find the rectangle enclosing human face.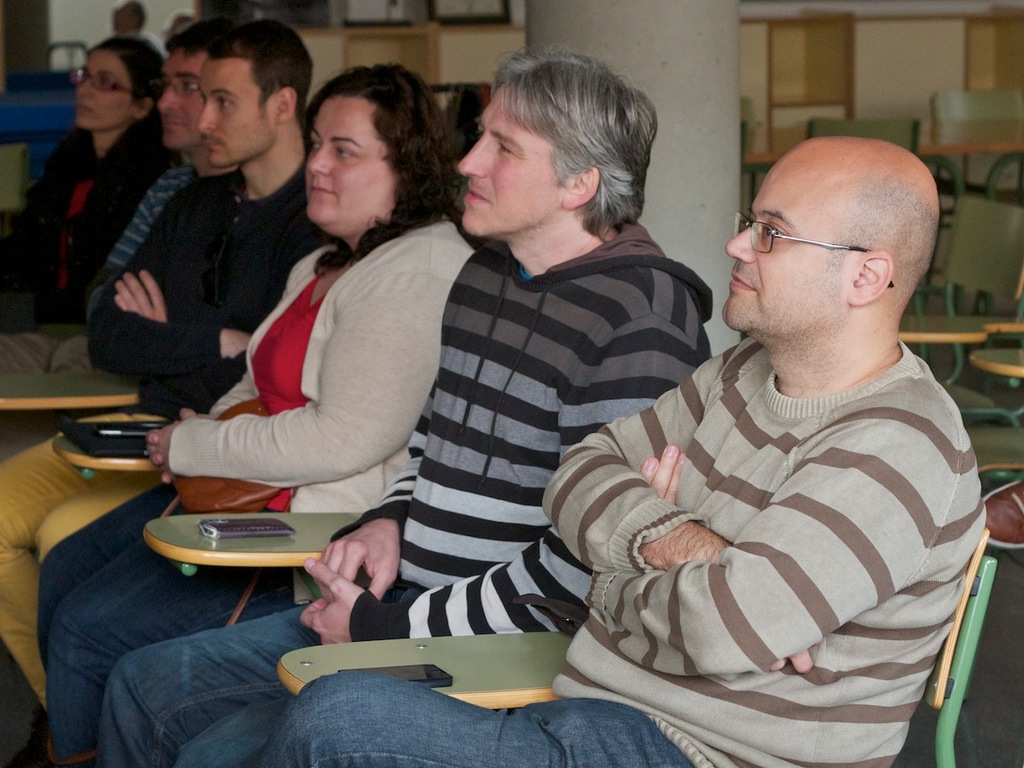
(303, 95, 397, 229).
